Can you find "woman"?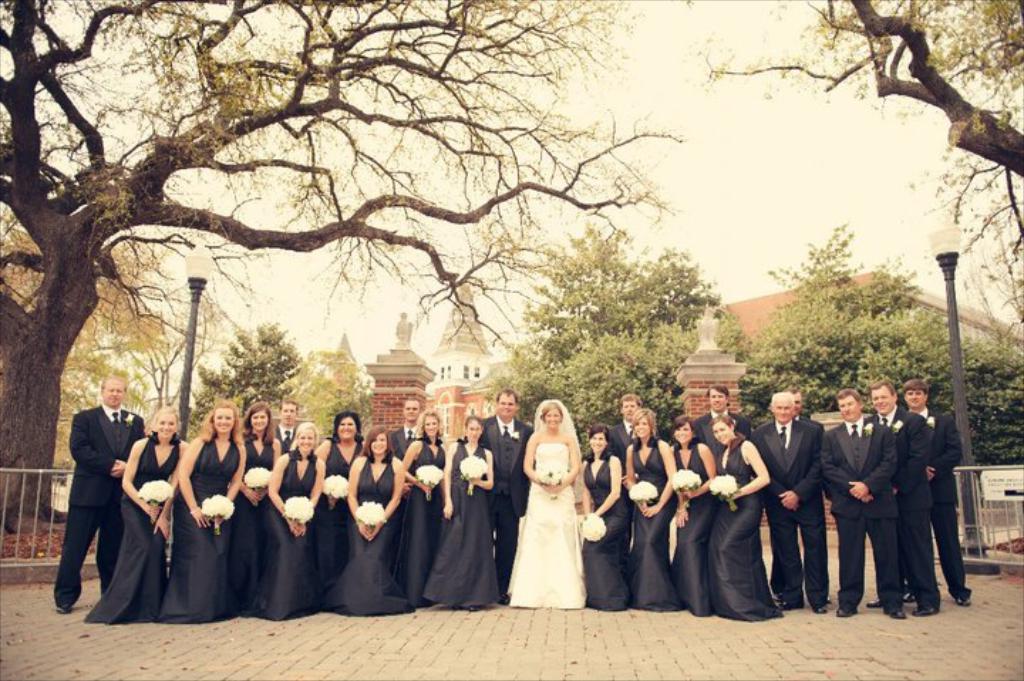
Yes, bounding box: box(400, 412, 445, 607).
